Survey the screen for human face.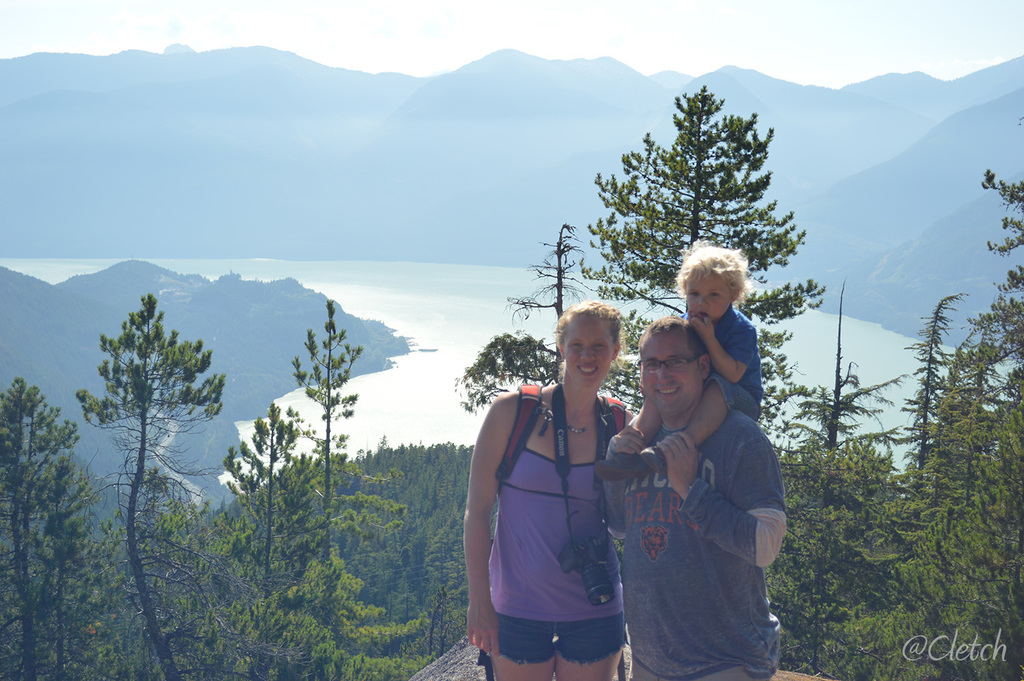
Survey found: (685,270,733,322).
